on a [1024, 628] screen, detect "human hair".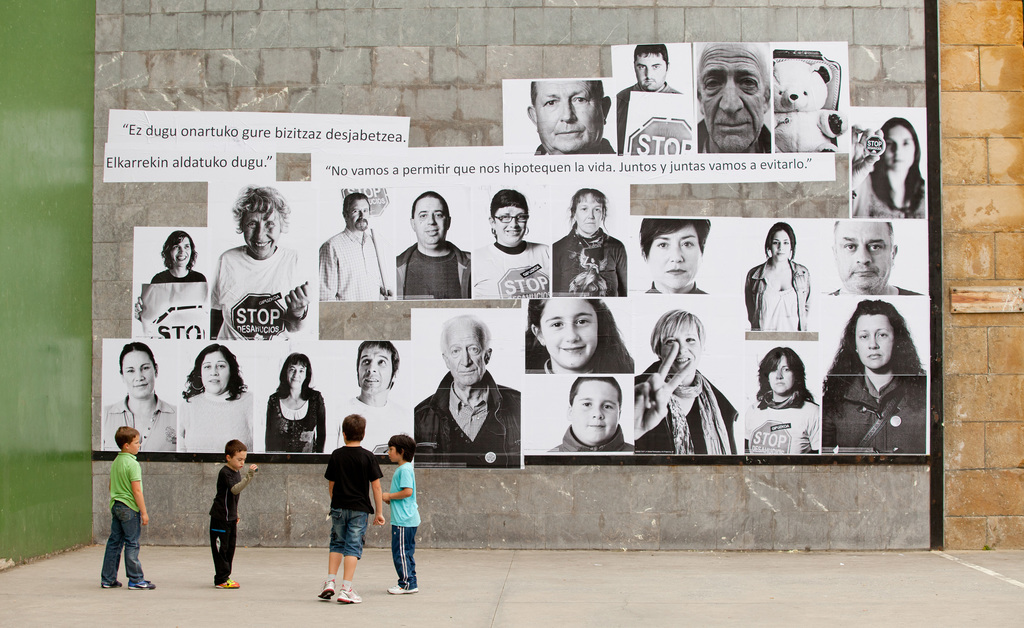
box=[568, 377, 621, 411].
